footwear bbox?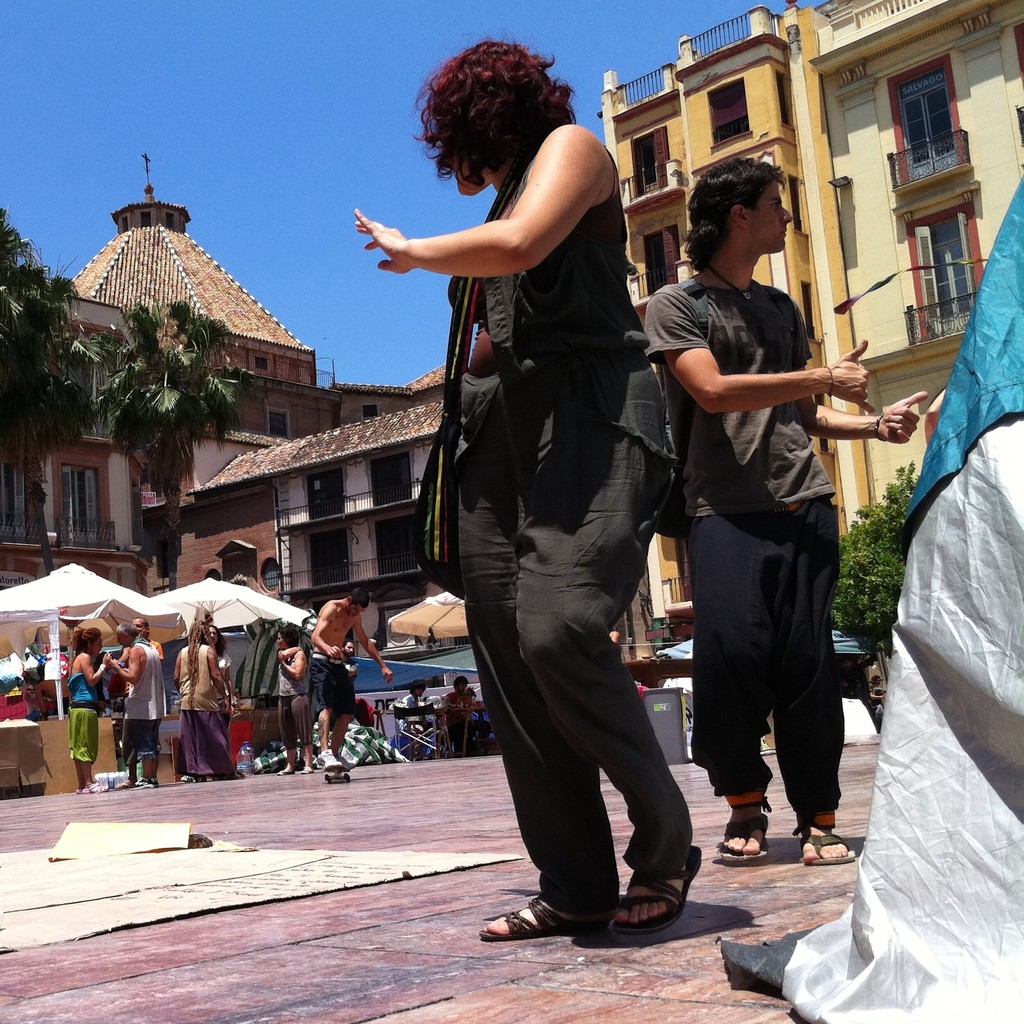
rect(294, 762, 319, 776)
